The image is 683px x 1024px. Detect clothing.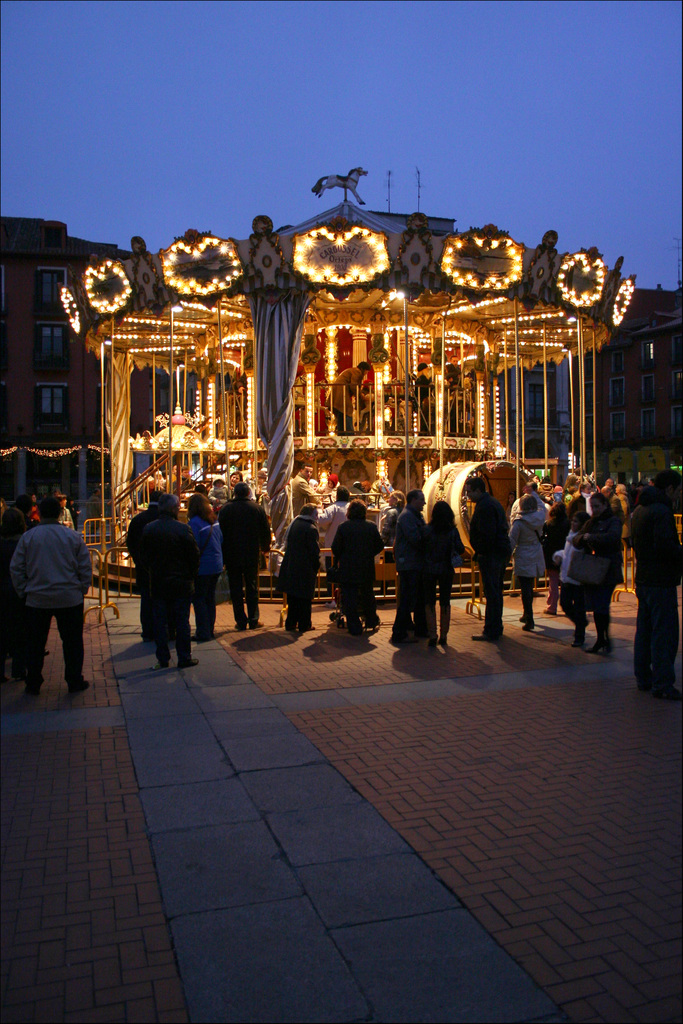
Detection: [470,490,506,624].
